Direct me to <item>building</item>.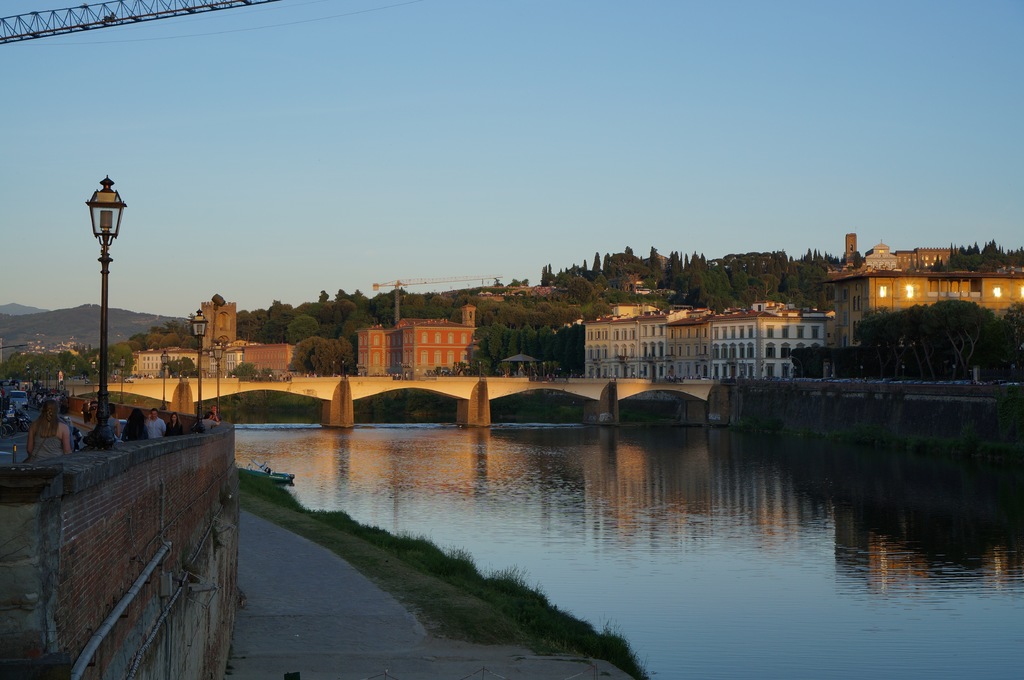
Direction: <region>356, 297, 477, 377</region>.
